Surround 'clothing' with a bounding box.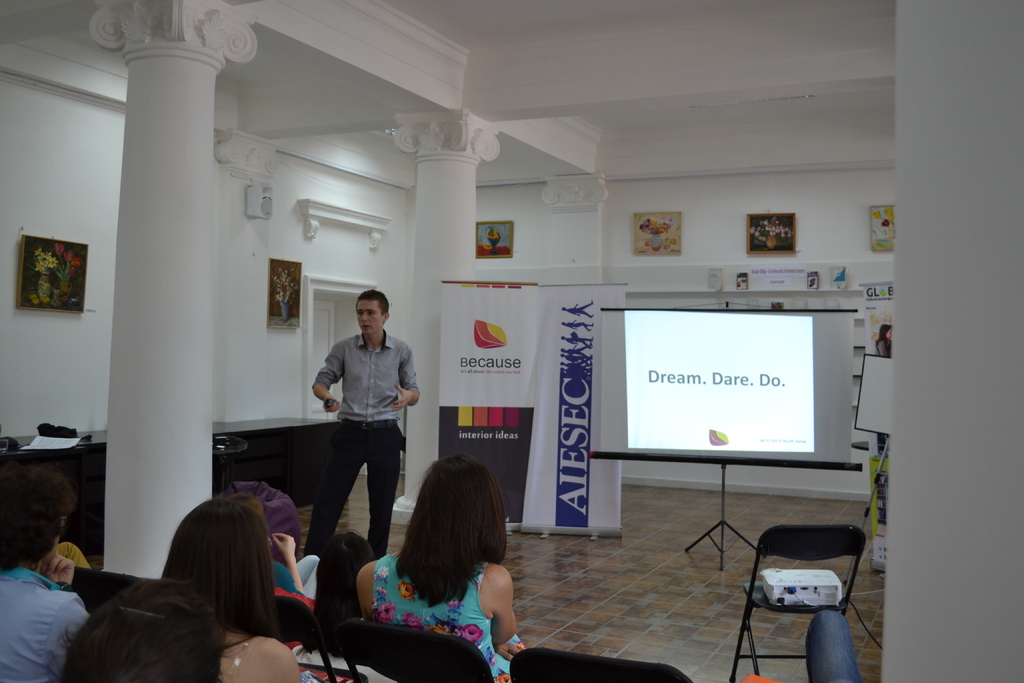
{"x1": 368, "y1": 549, "x2": 516, "y2": 682}.
